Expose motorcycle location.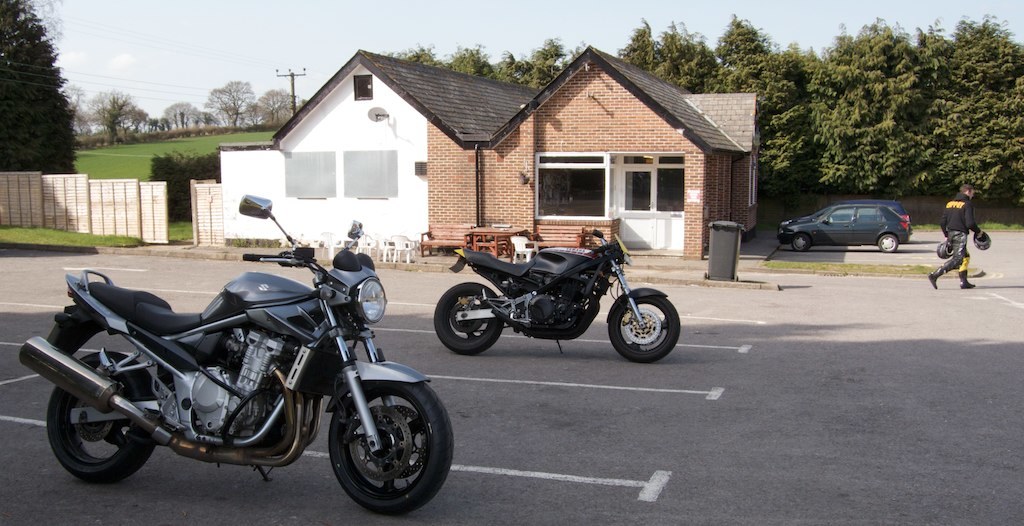
Exposed at crop(25, 231, 453, 505).
